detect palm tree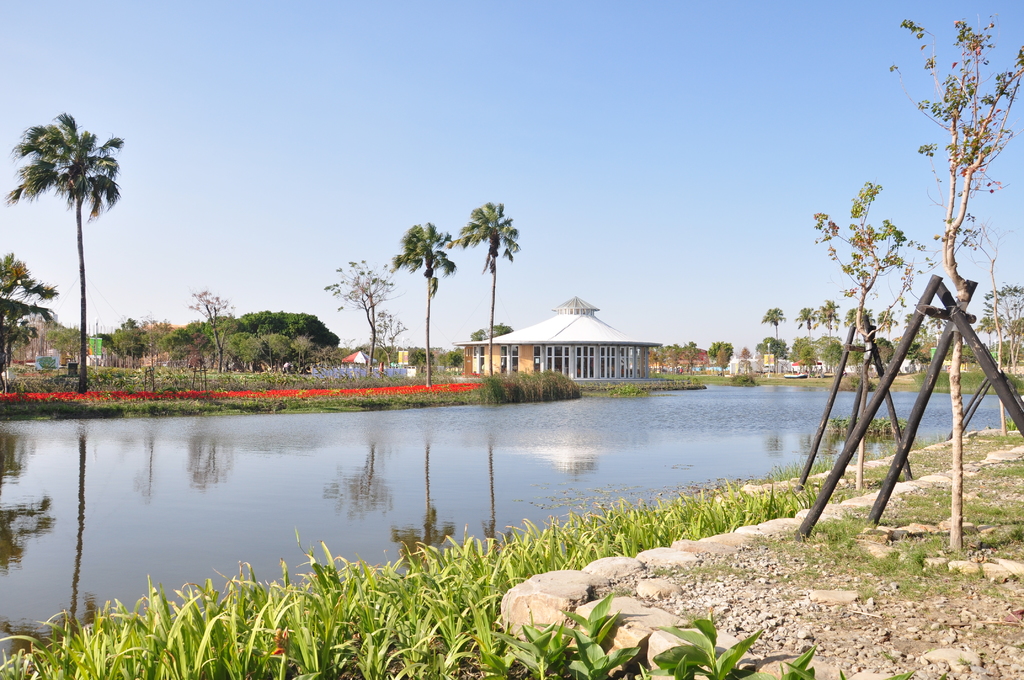
[881, 310, 905, 370]
